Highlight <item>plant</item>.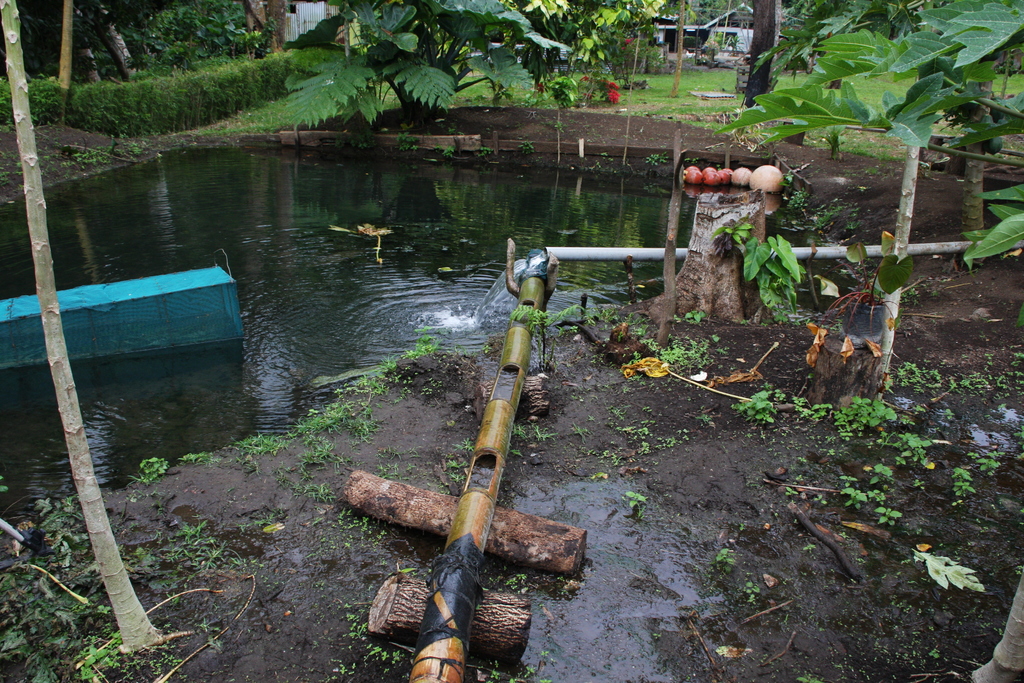
Highlighted region: {"left": 647, "top": 152, "right": 668, "bottom": 165}.
